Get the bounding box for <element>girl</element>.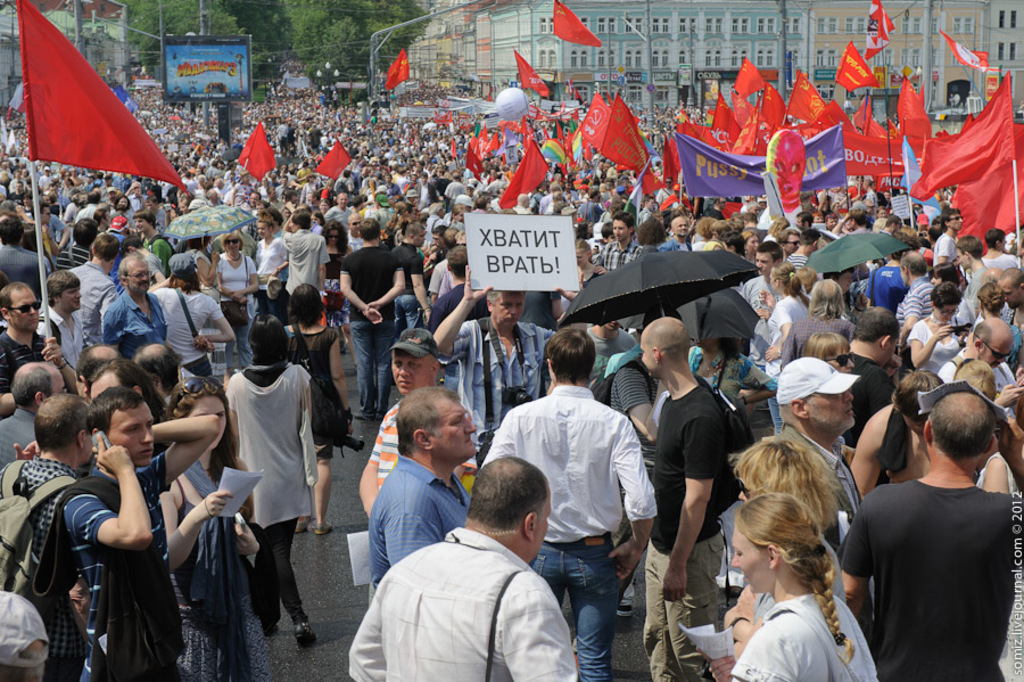
x1=728 y1=493 x2=873 y2=681.
